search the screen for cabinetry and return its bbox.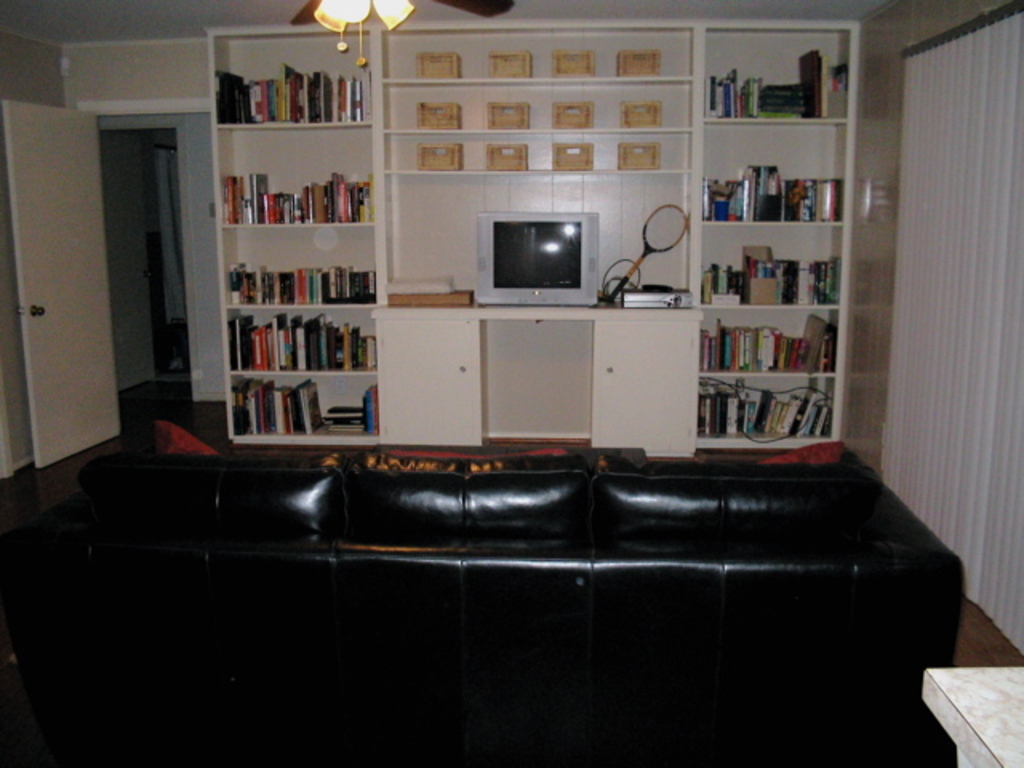
Found: left=693, top=14, right=864, bottom=451.
